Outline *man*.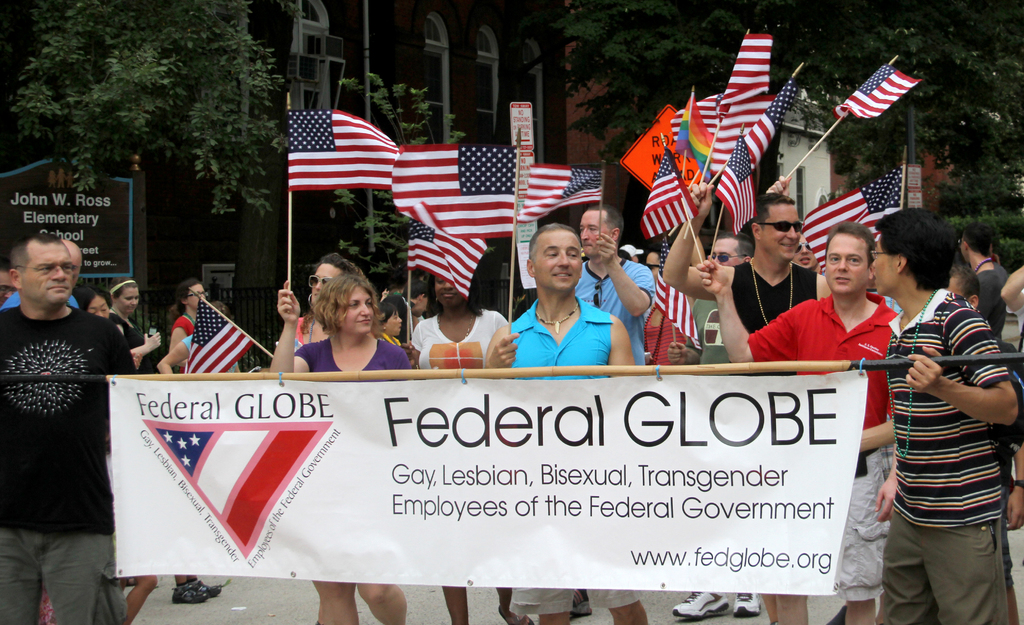
Outline: [656,181,834,624].
